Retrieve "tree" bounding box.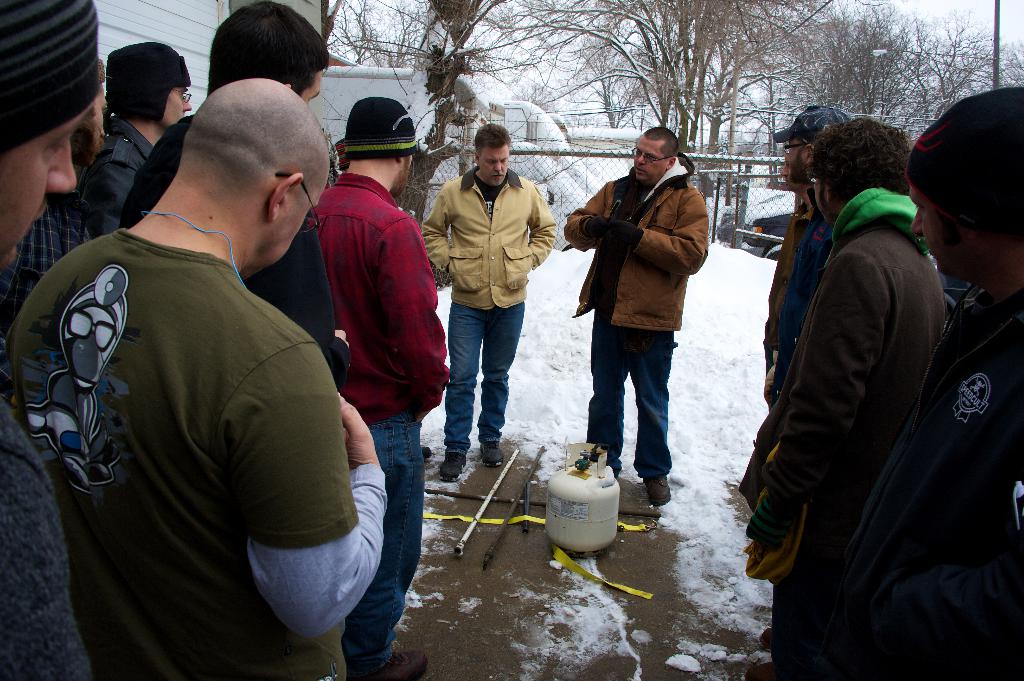
Bounding box: 839 0 1023 157.
